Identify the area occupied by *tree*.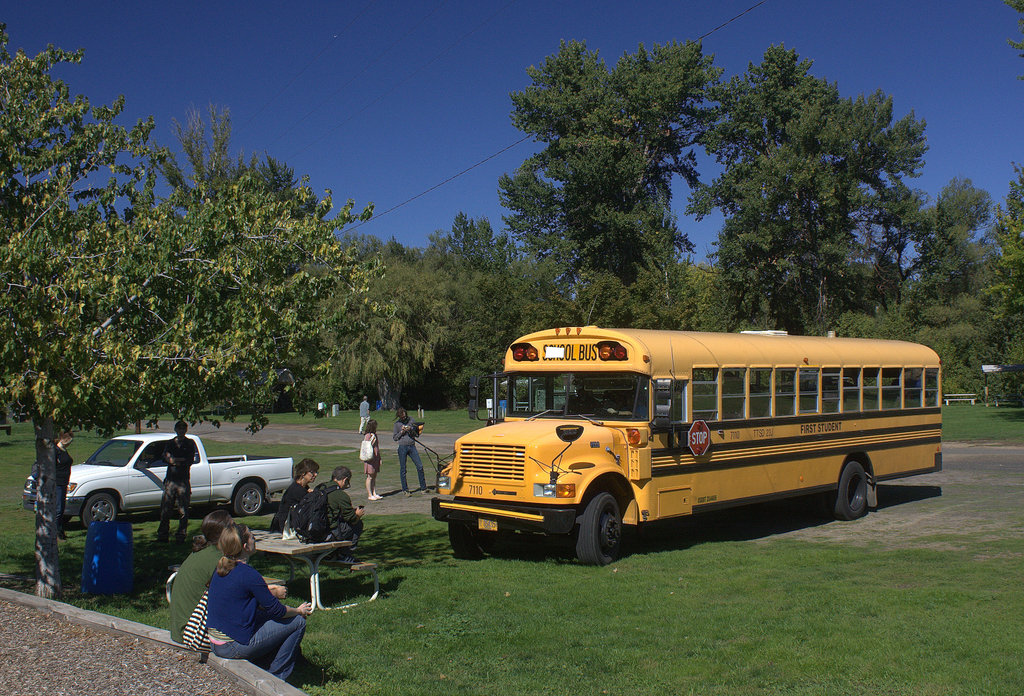
Area: select_region(499, 34, 720, 329).
